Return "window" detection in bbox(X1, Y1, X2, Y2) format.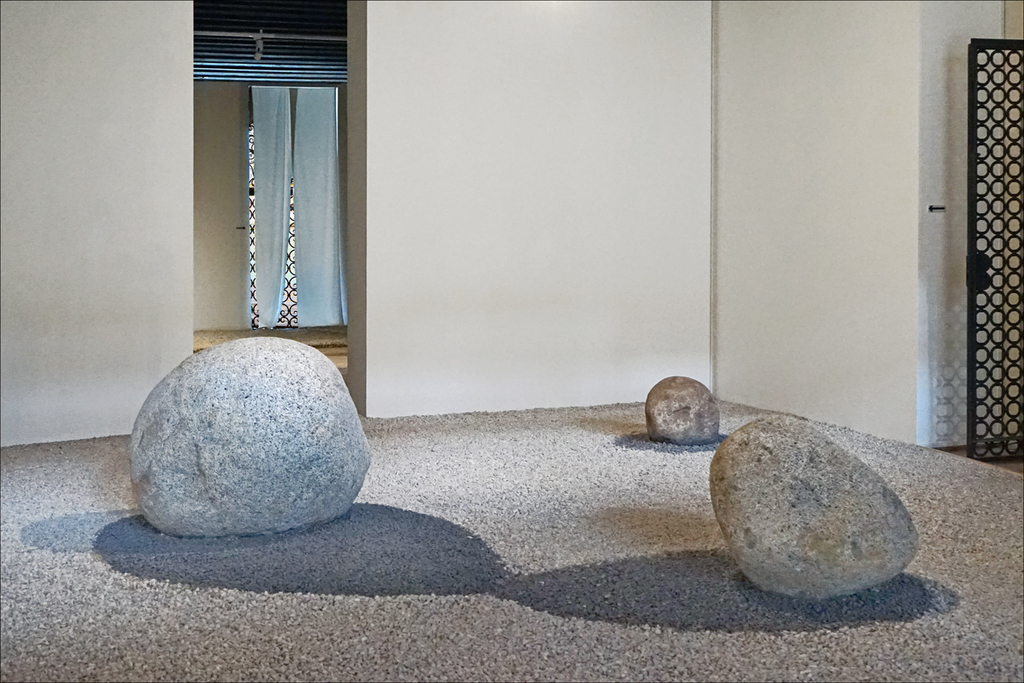
bbox(251, 87, 350, 326).
